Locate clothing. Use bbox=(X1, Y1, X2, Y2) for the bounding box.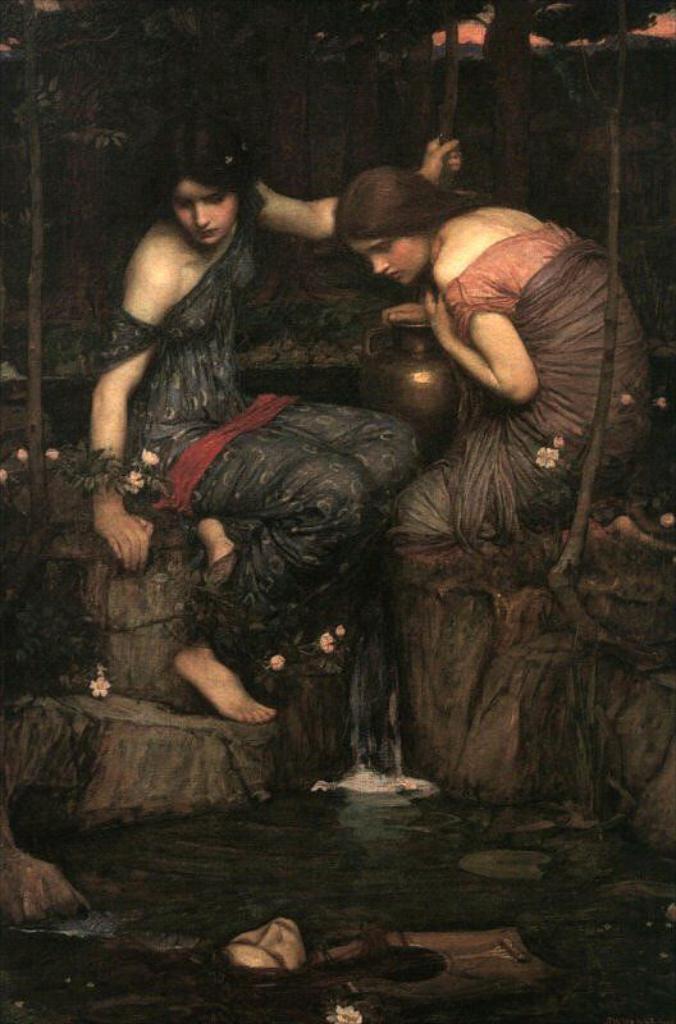
bbox=(93, 160, 402, 646).
